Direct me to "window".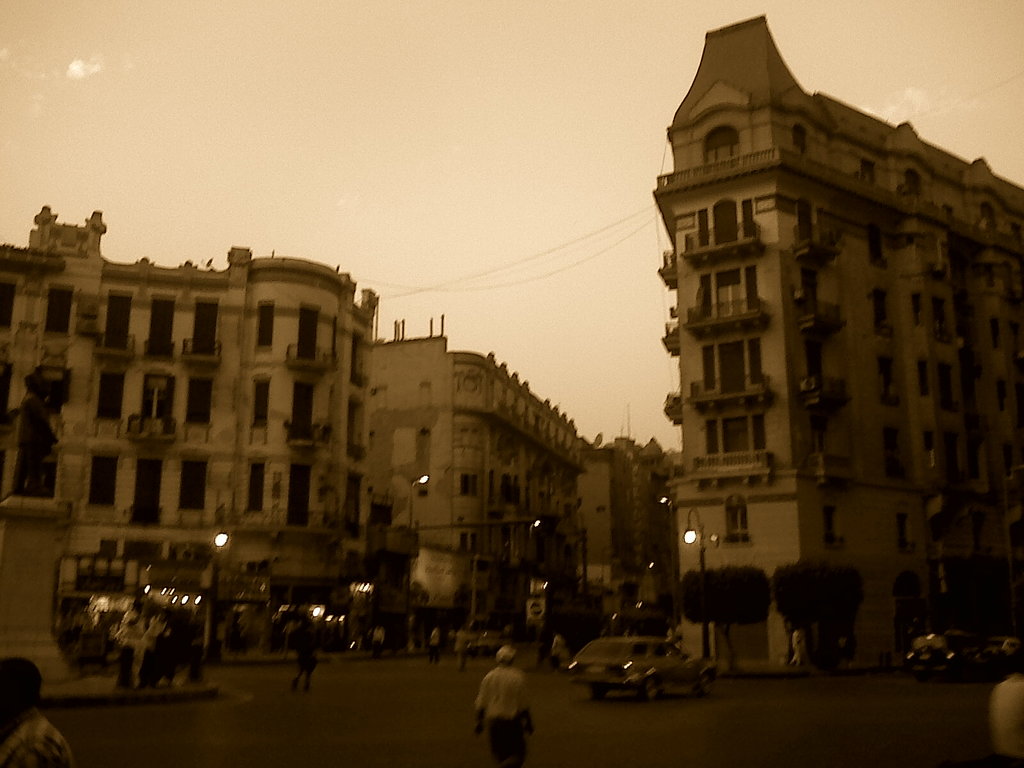
Direction: bbox(180, 378, 207, 426).
